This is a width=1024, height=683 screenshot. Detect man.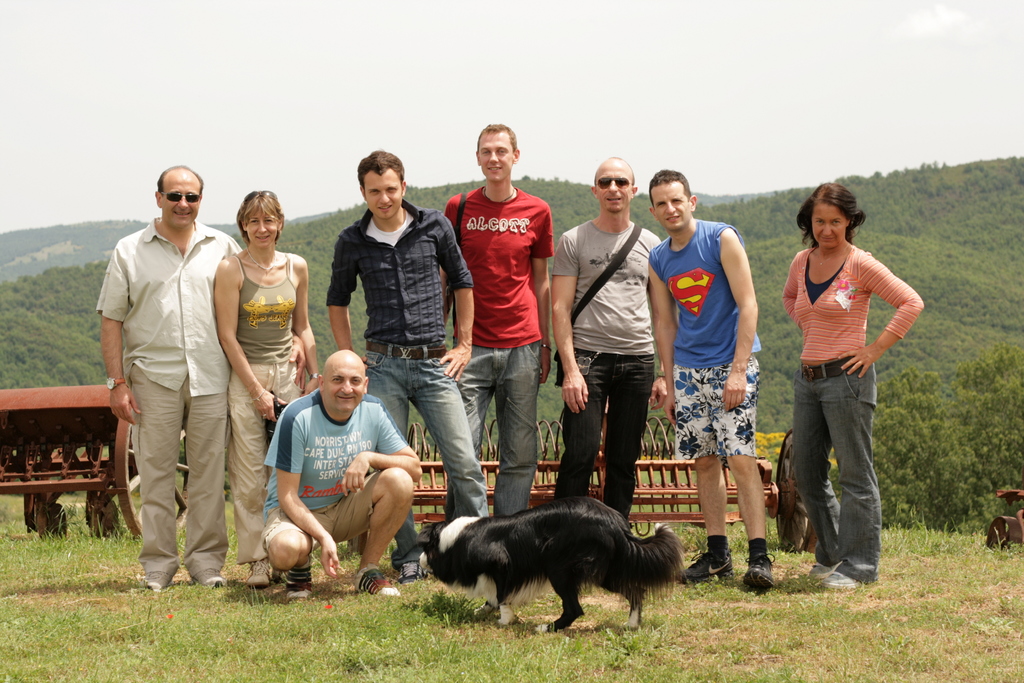
(x1=95, y1=154, x2=250, y2=591).
